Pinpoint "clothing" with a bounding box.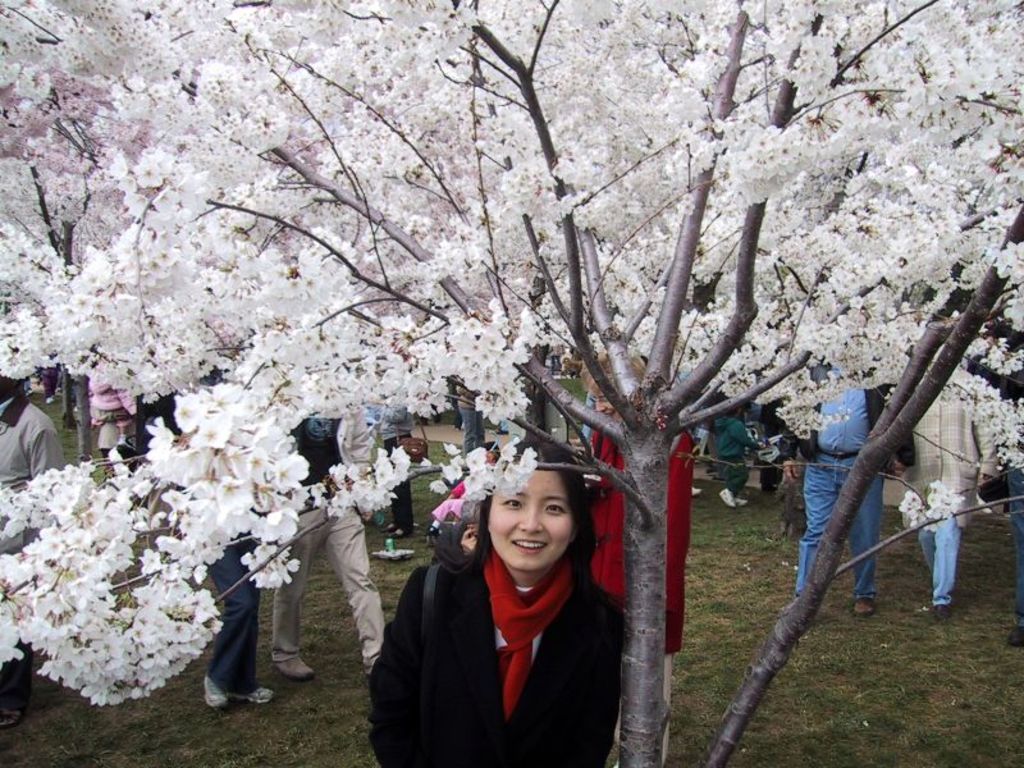
909,375,1001,600.
